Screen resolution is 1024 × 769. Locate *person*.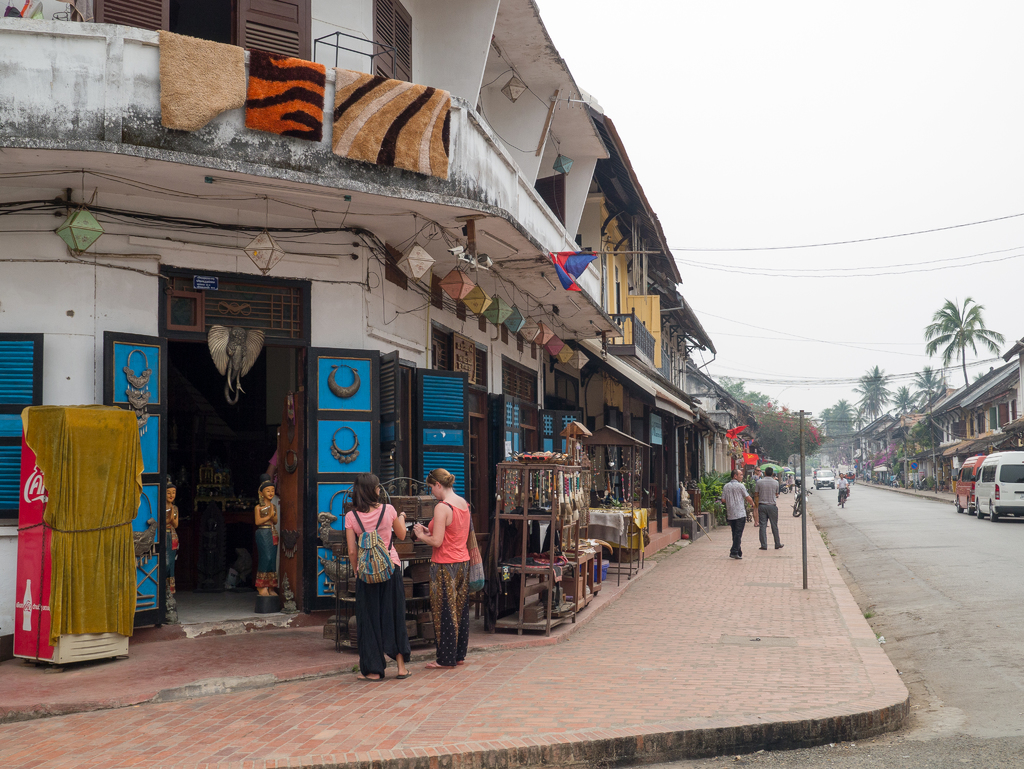
<region>346, 471, 408, 683</region>.
